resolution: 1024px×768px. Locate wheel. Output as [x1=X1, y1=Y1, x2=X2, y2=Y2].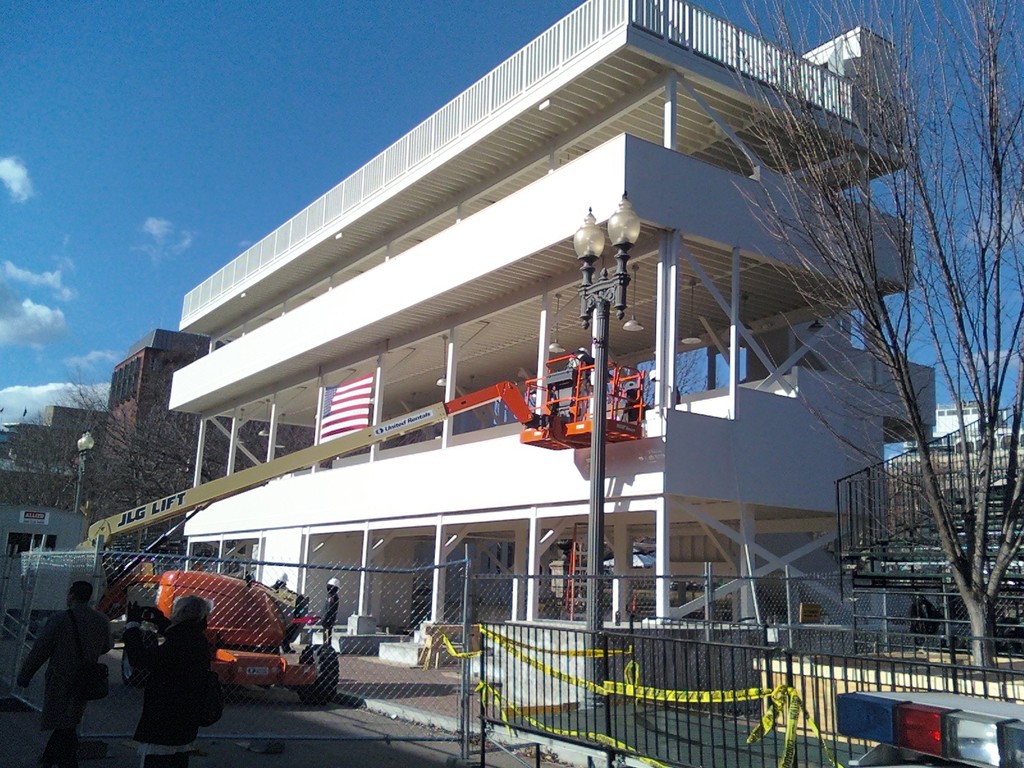
[x1=294, y1=643, x2=337, y2=708].
